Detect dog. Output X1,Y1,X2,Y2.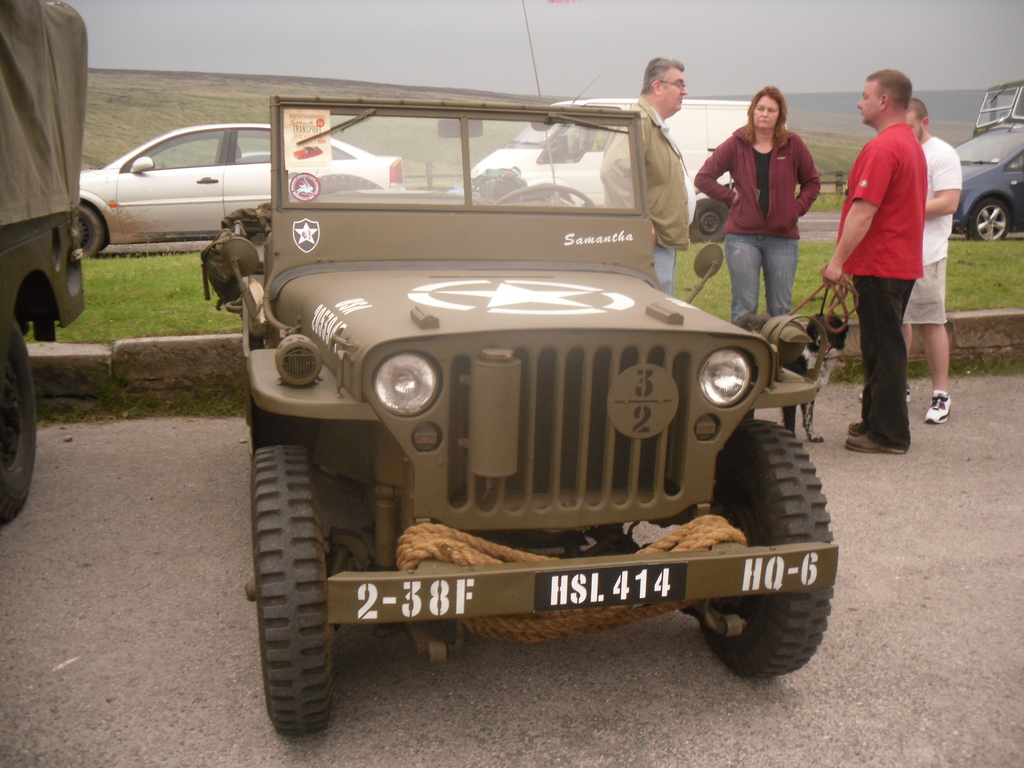
741,314,851,444.
